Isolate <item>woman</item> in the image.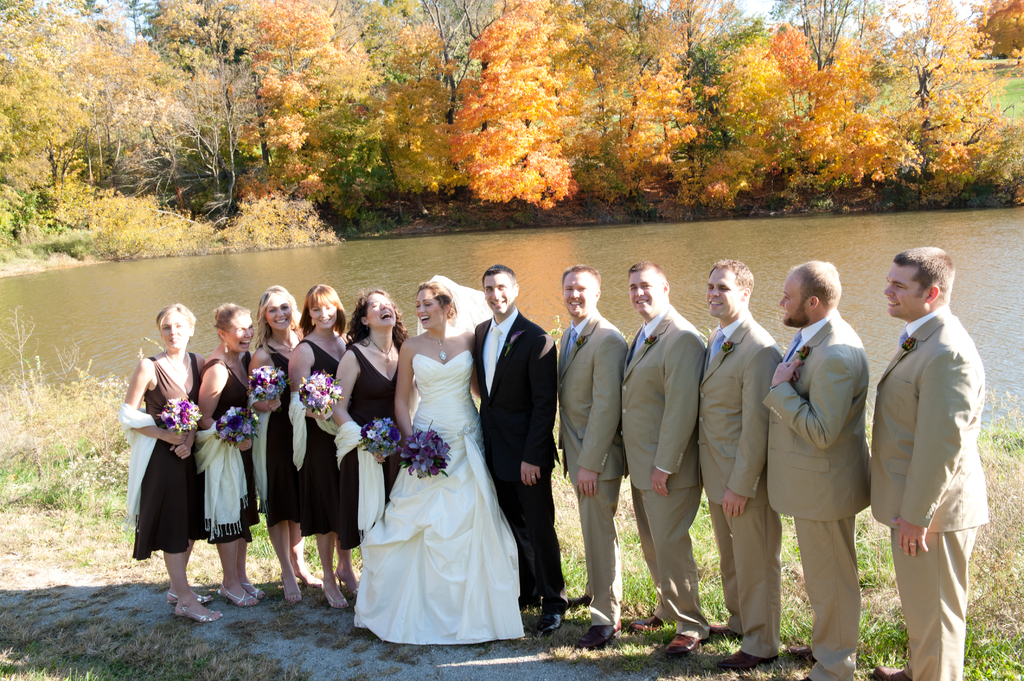
Isolated region: left=243, top=280, right=312, bottom=598.
